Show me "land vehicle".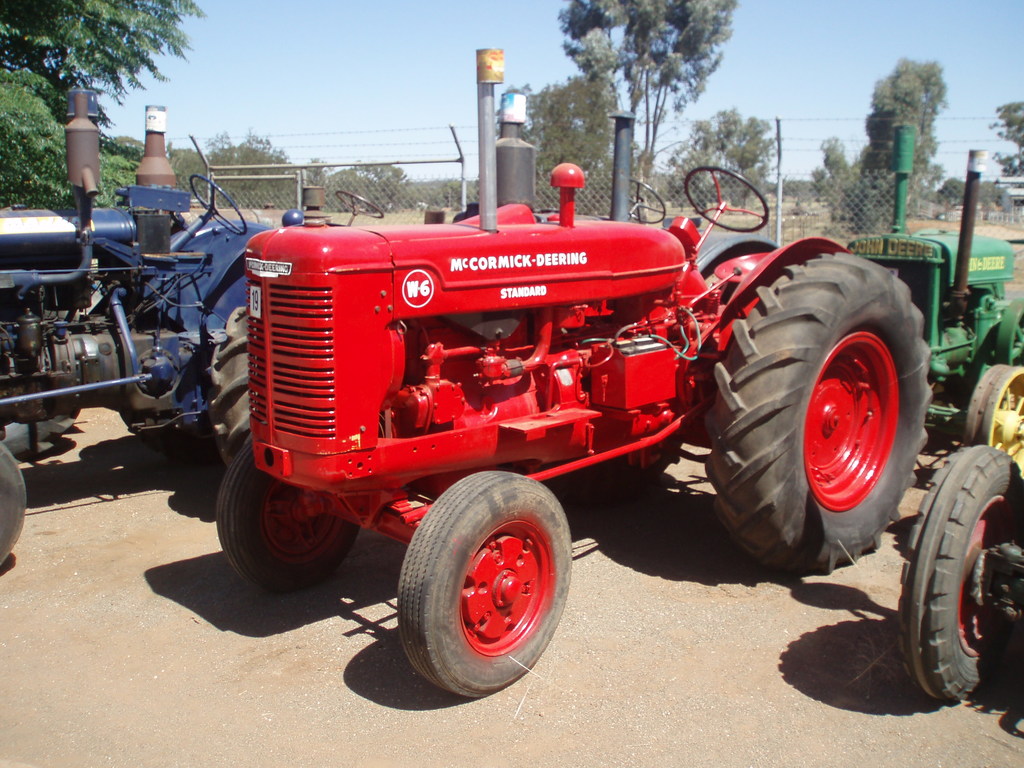
"land vehicle" is here: 0, 86, 386, 573.
